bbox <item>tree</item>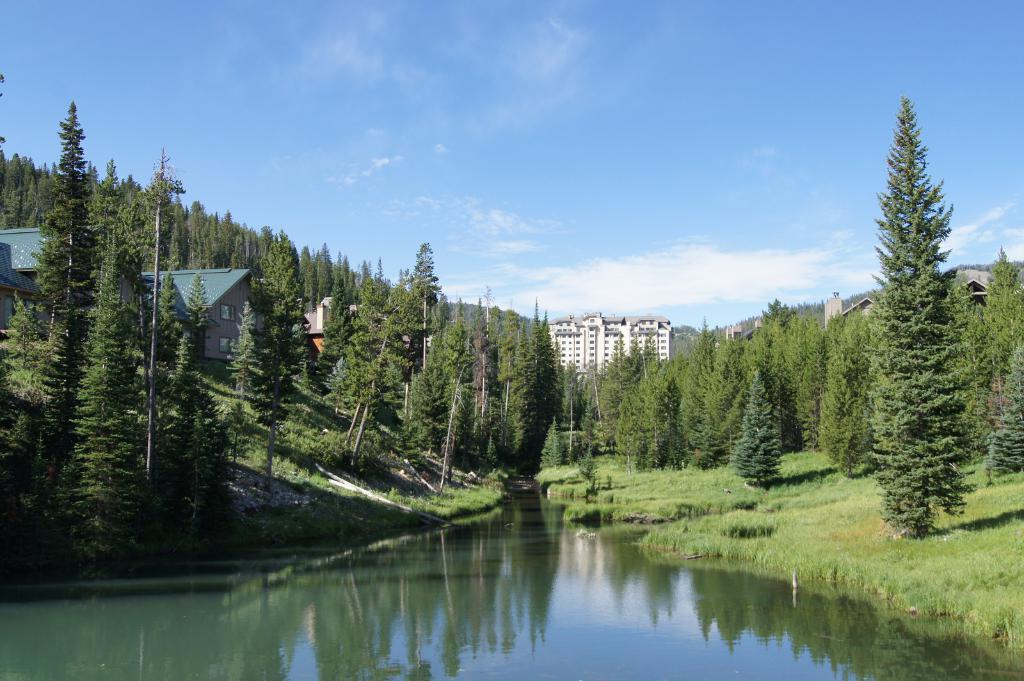
BBox(324, 302, 420, 479)
